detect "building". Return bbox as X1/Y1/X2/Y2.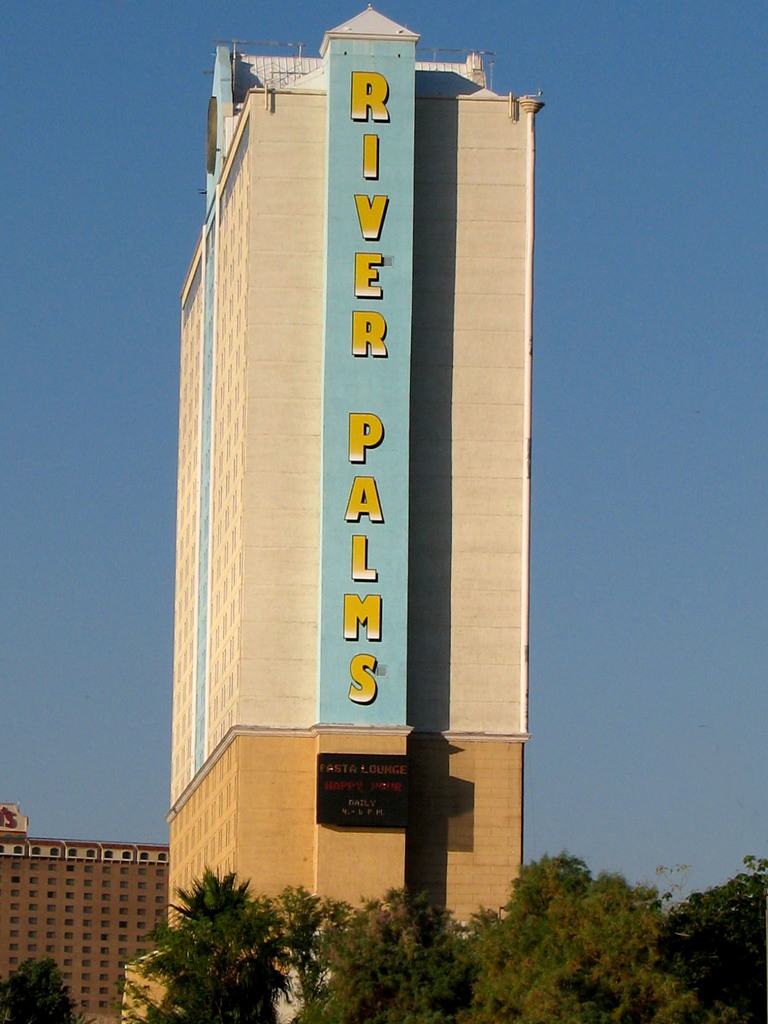
168/6/547/1023.
